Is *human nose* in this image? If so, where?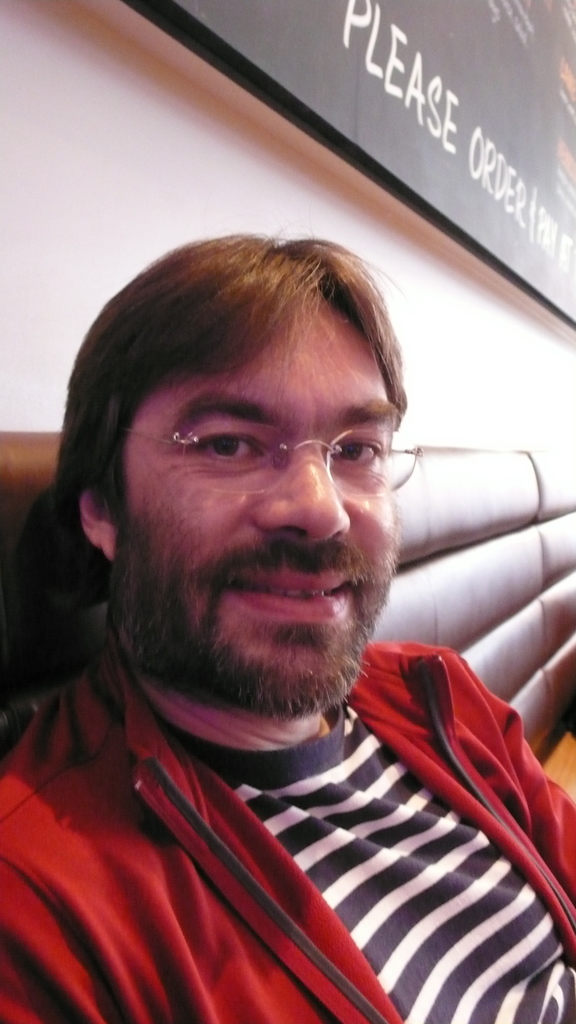
Yes, at [left=250, top=447, right=352, bottom=545].
